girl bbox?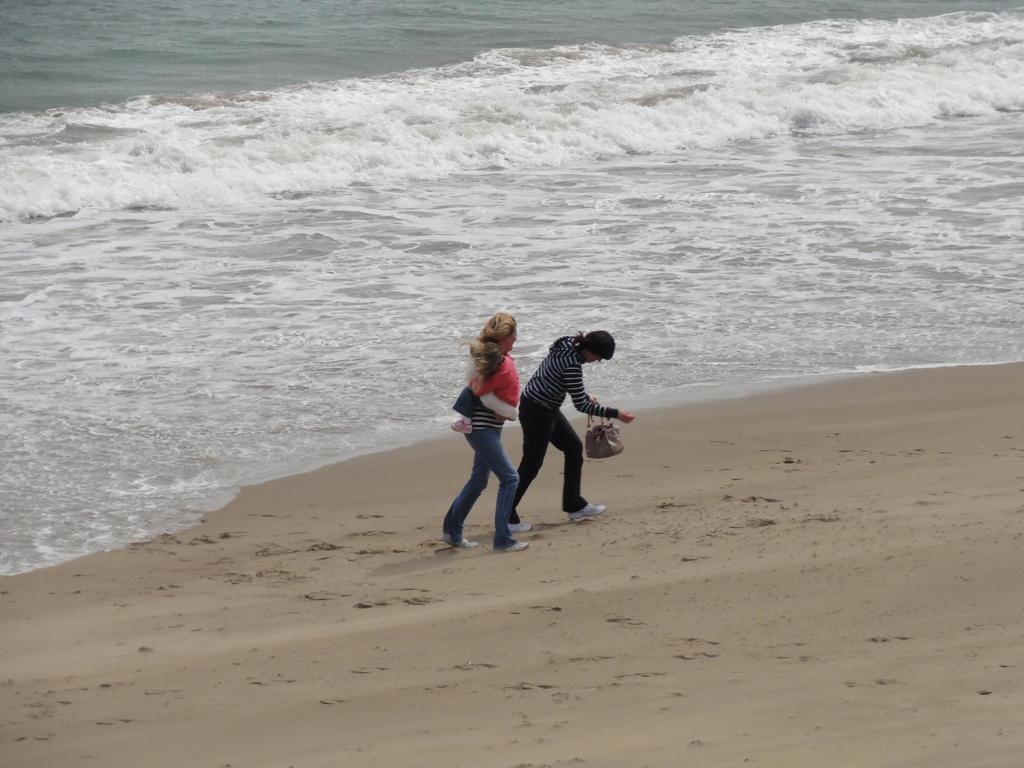
x1=448, y1=345, x2=520, y2=431
